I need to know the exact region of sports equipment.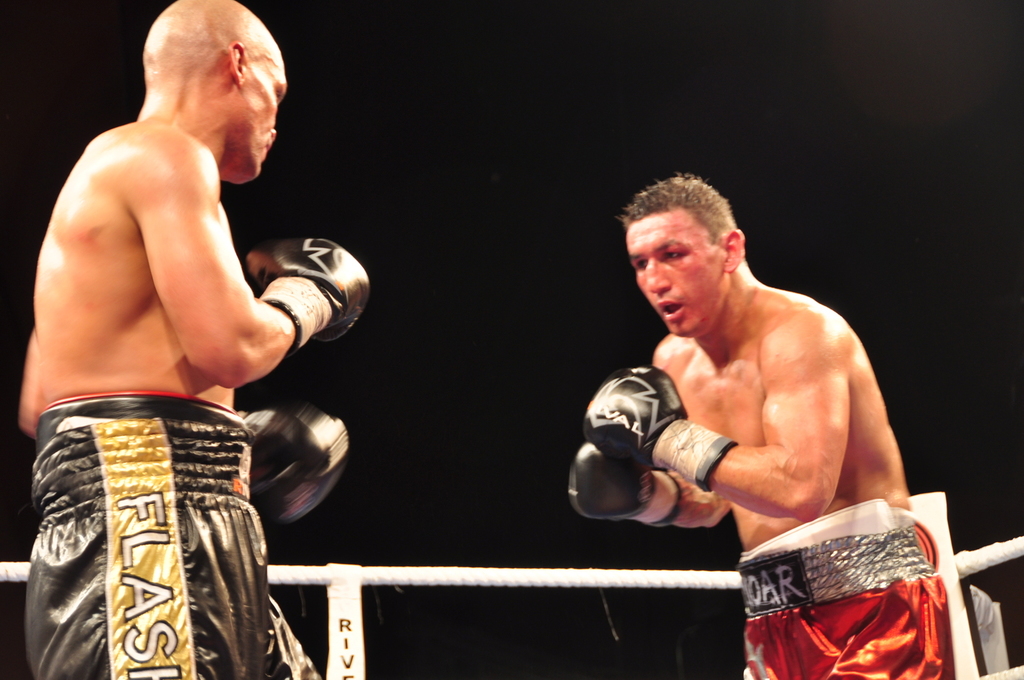
Region: (x1=239, y1=411, x2=349, y2=523).
